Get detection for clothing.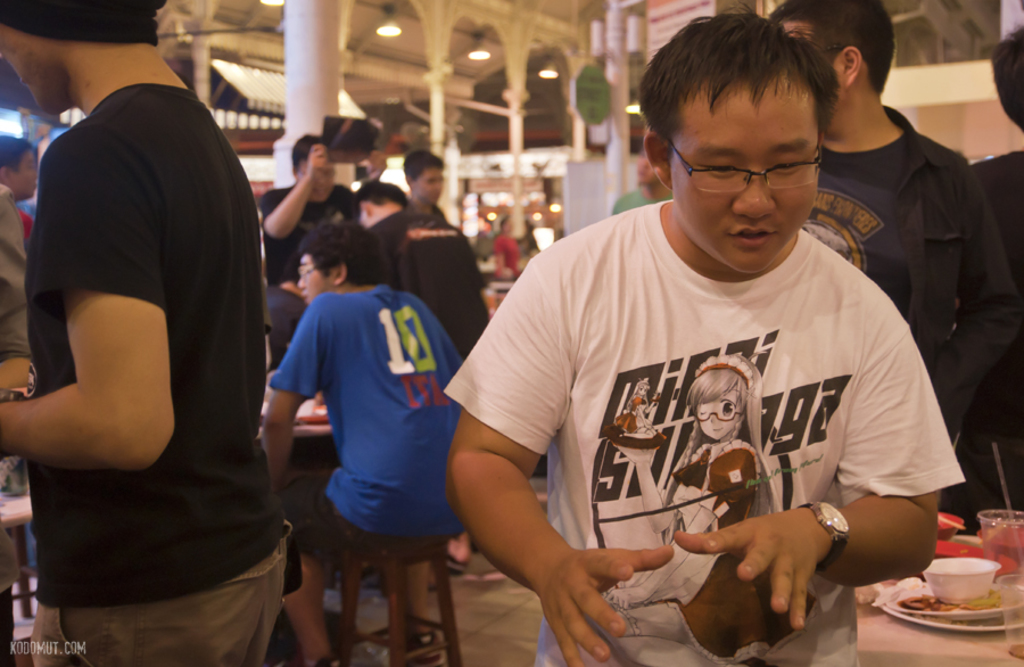
Detection: 0, 183, 32, 365.
